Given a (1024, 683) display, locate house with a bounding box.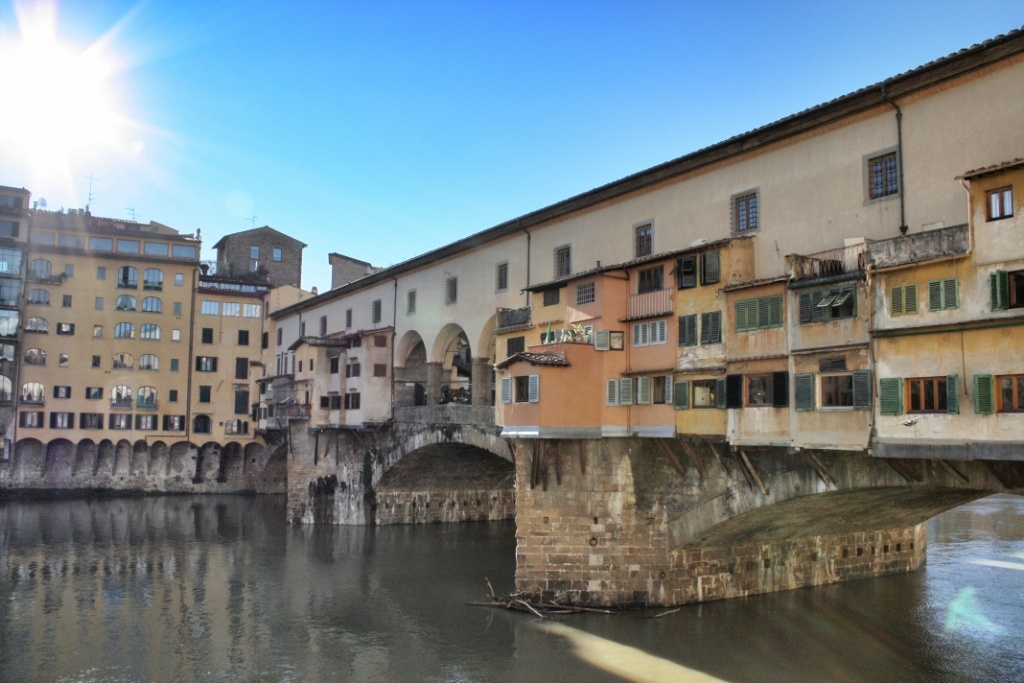
Located: <box>187,218,317,467</box>.
